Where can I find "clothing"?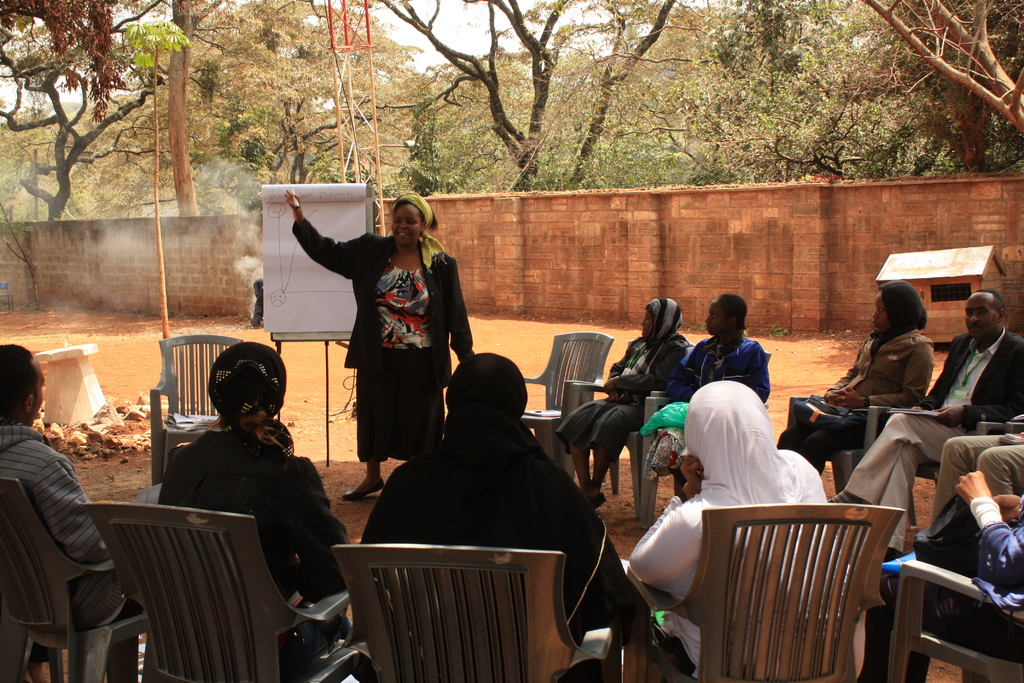
You can find it at <region>356, 353, 650, 648</region>.
